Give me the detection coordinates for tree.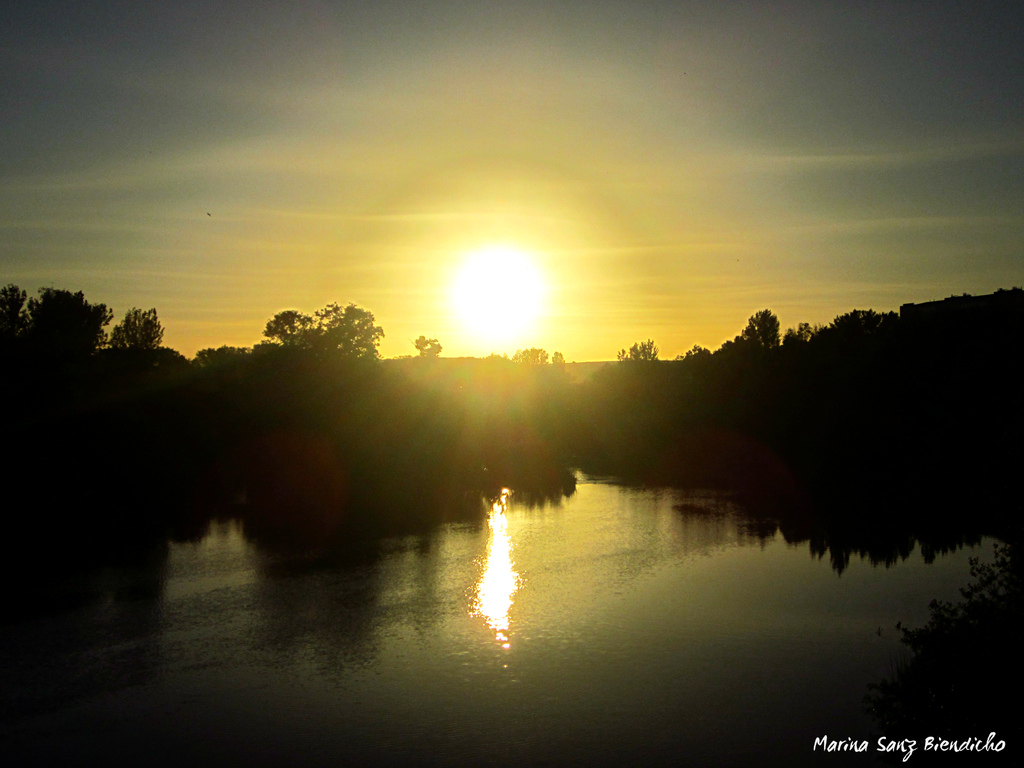
[413,331,440,360].
